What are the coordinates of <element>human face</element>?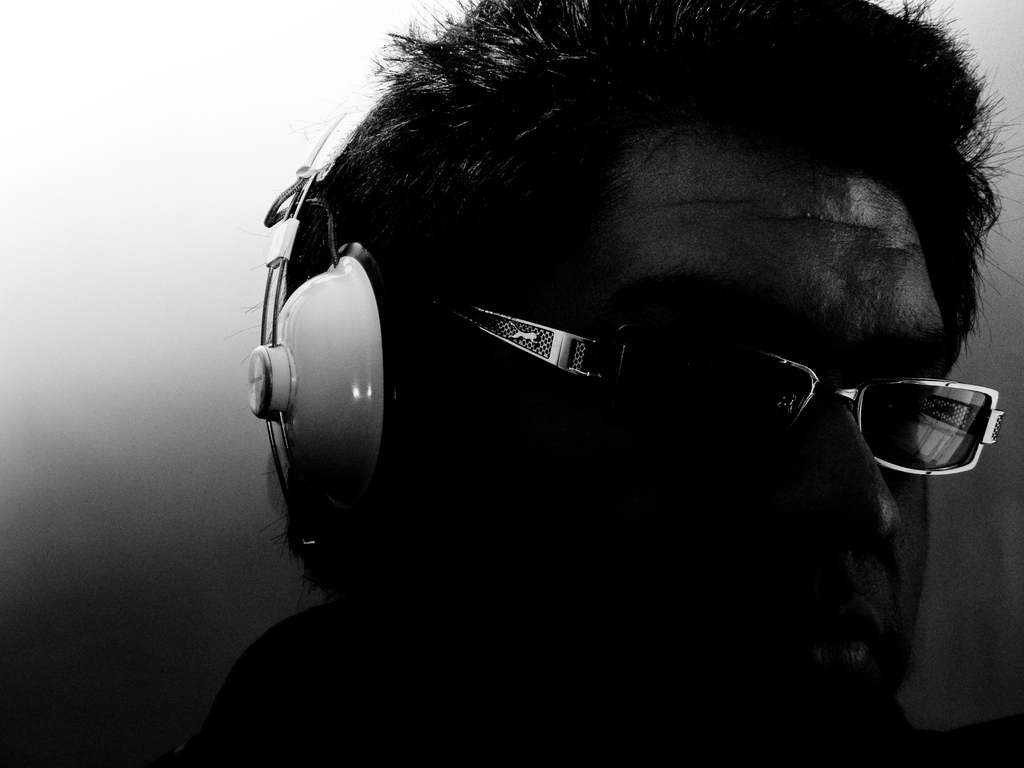
box(502, 113, 932, 757).
